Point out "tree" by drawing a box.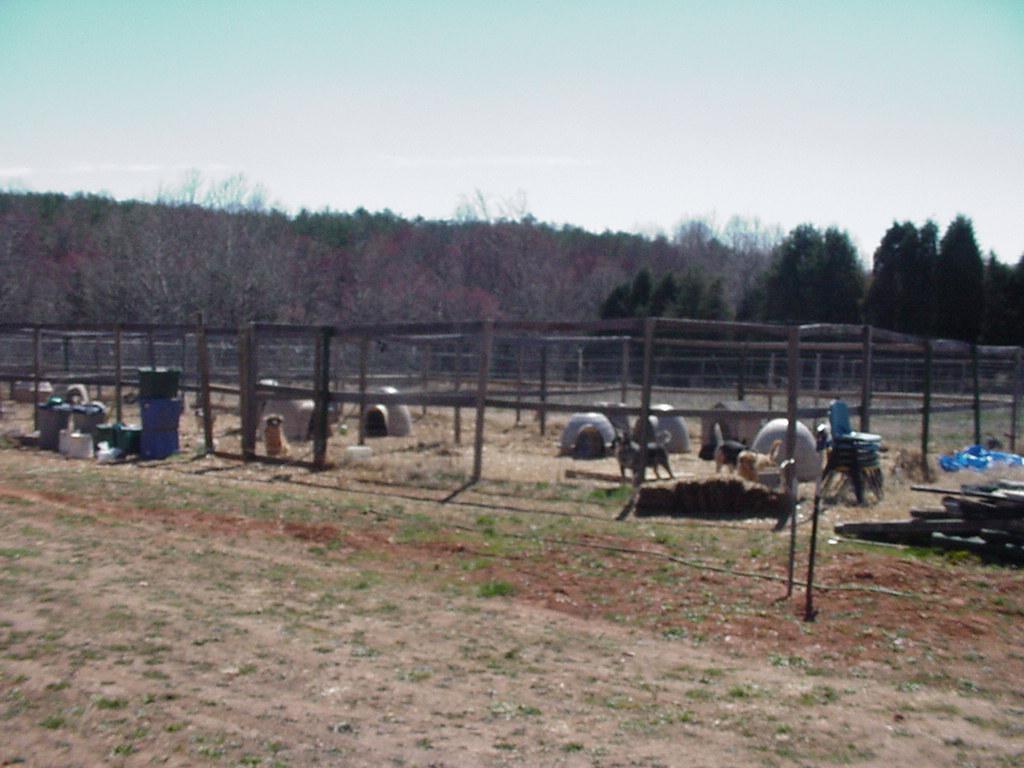
locate(939, 215, 985, 365).
